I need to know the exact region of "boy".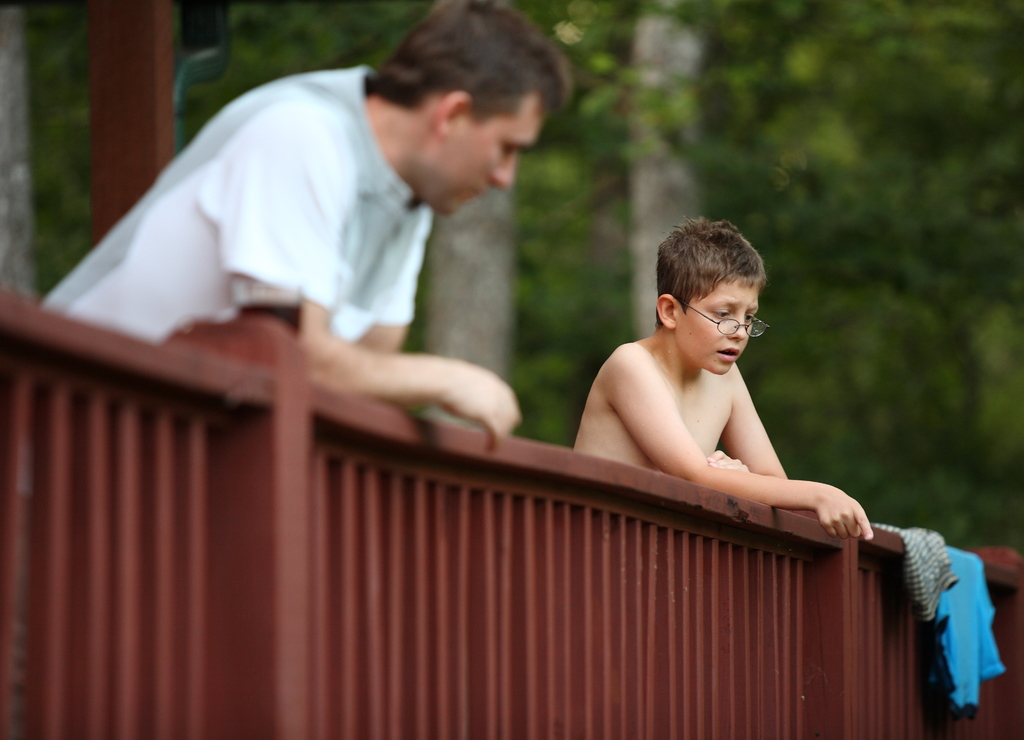
Region: {"left": 573, "top": 218, "right": 874, "bottom": 541}.
